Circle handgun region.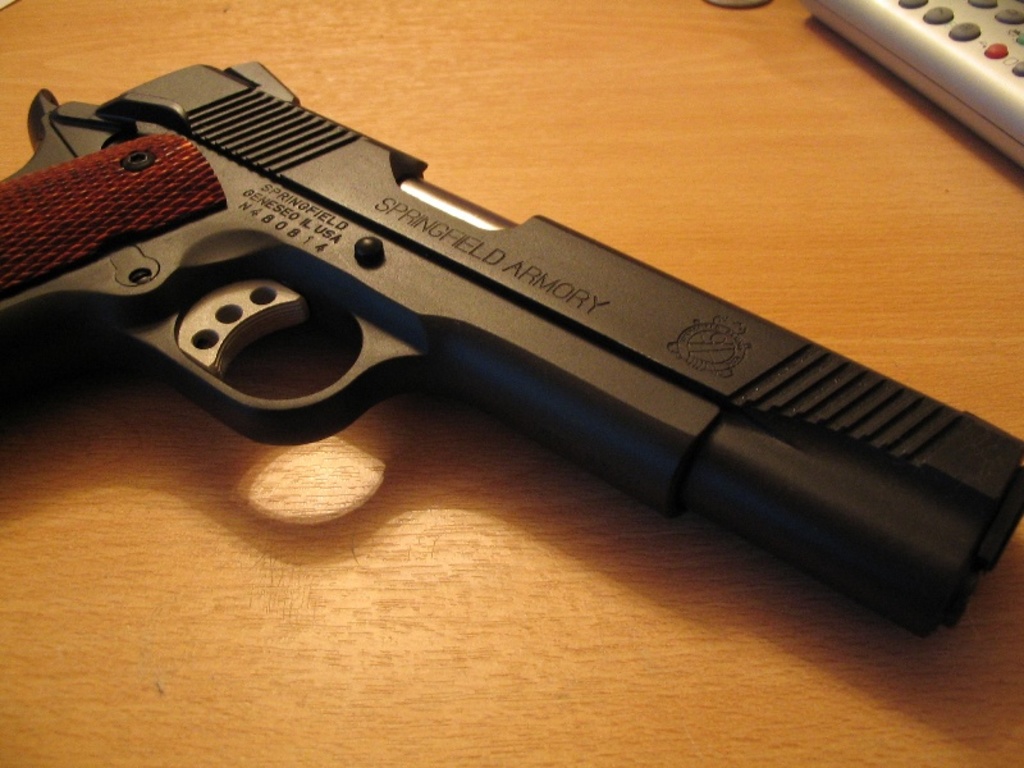
Region: region(0, 56, 1023, 644).
